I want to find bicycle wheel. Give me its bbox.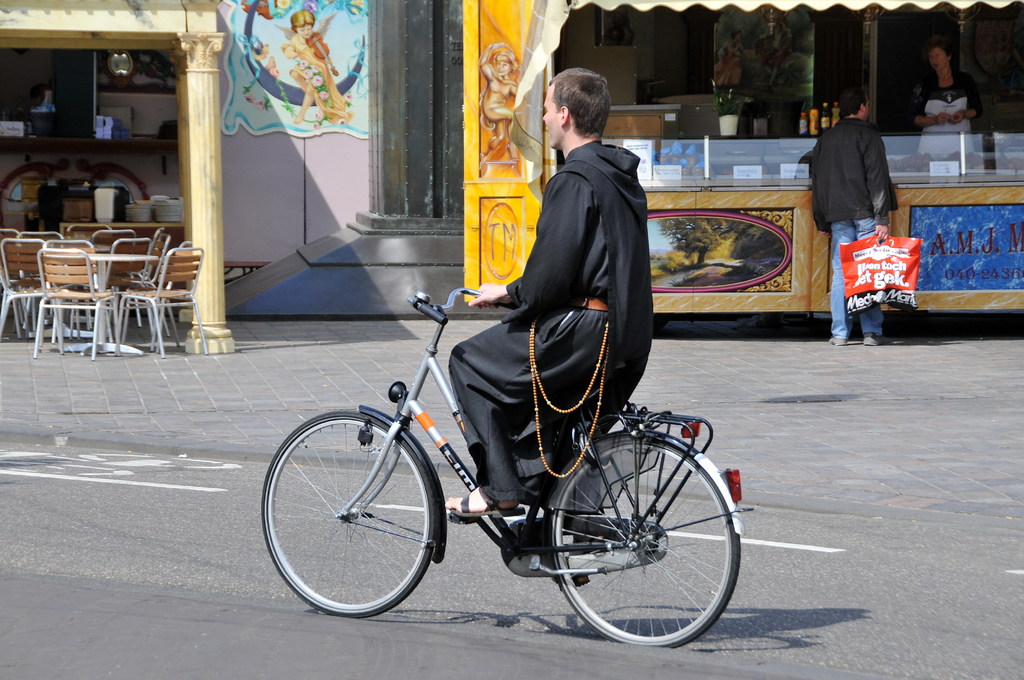
BBox(262, 401, 458, 623).
